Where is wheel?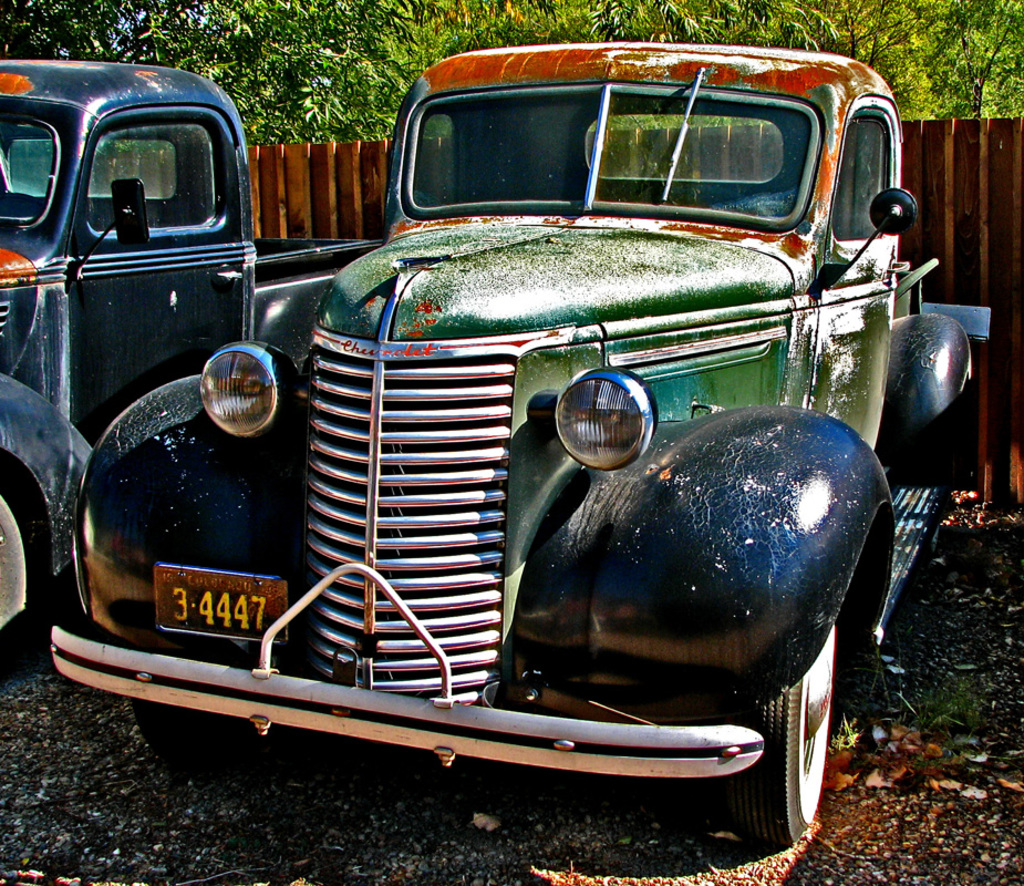
[left=919, top=529, right=937, bottom=564].
